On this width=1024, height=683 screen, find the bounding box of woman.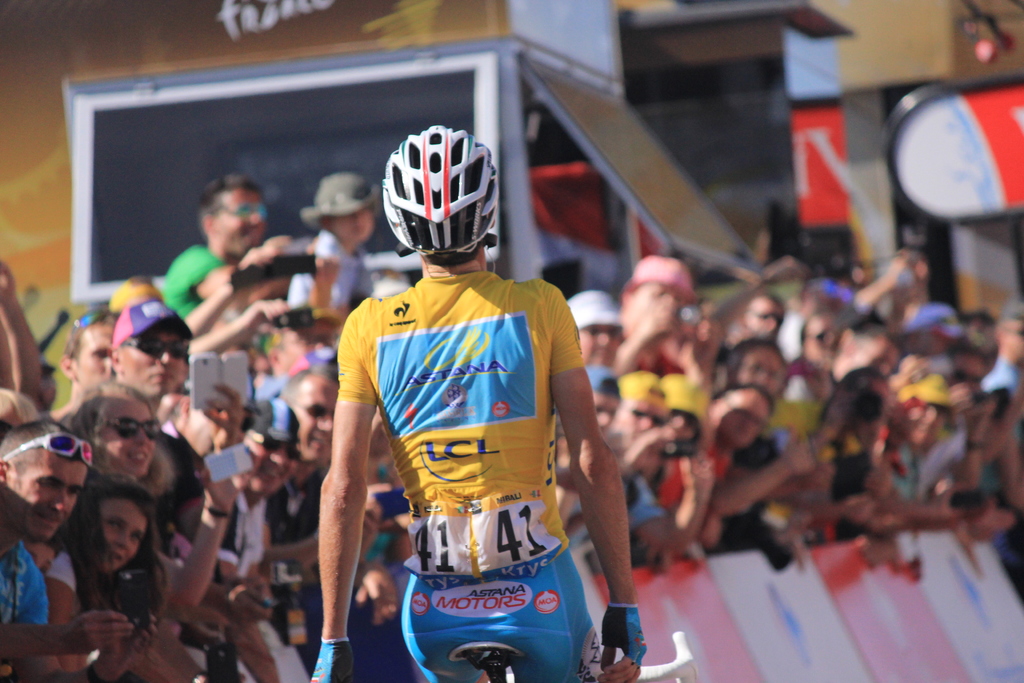
Bounding box: x1=49 y1=378 x2=248 y2=614.
